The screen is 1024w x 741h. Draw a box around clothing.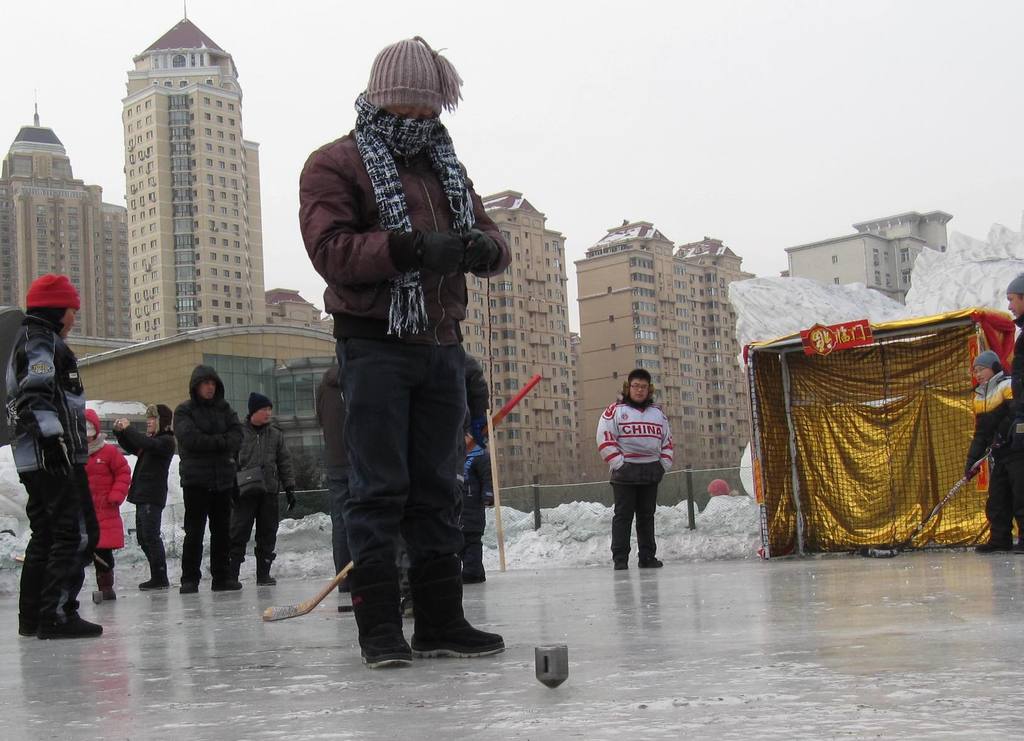
l=116, t=432, r=172, b=583.
